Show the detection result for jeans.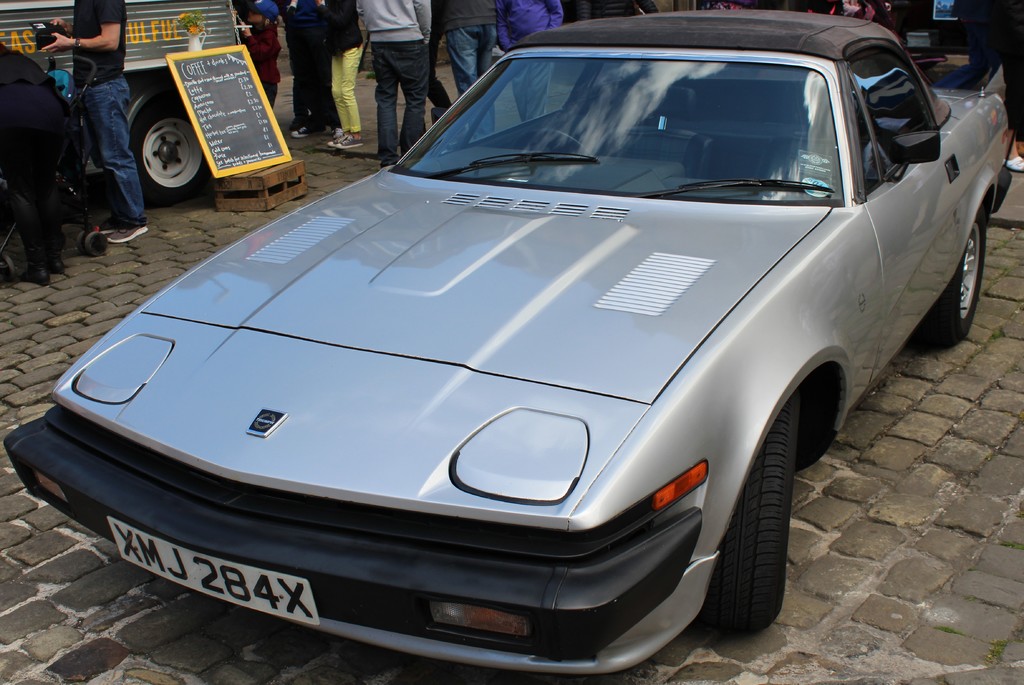
[x1=439, y1=26, x2=499, y2=92].
